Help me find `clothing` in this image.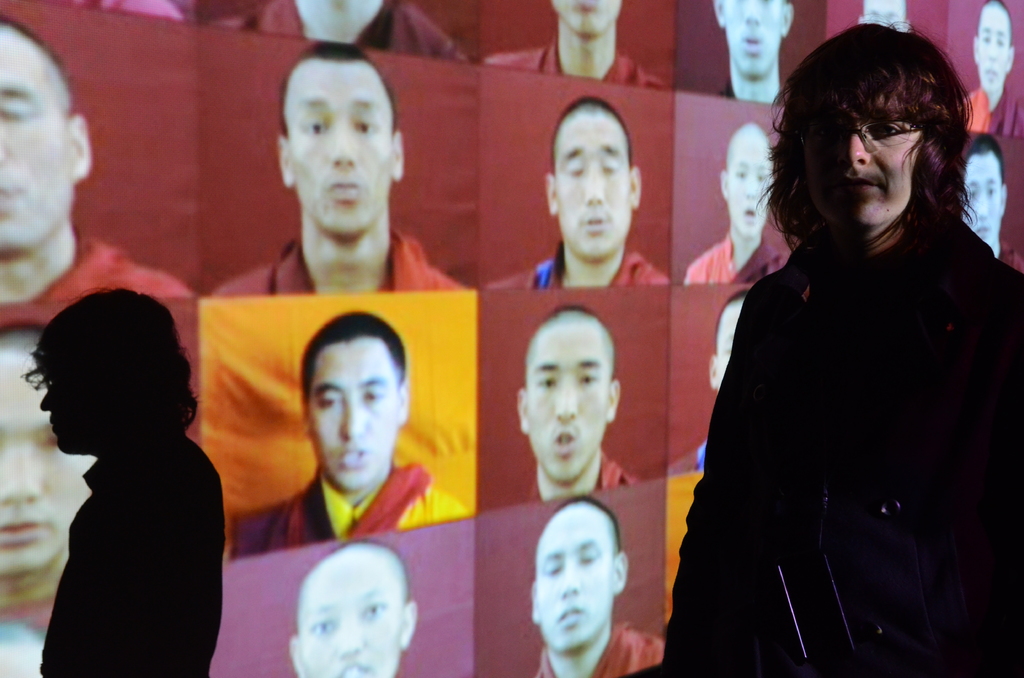
Found it: {"left": 519, "top": 451, "right": 636, "bottom": 503}.
